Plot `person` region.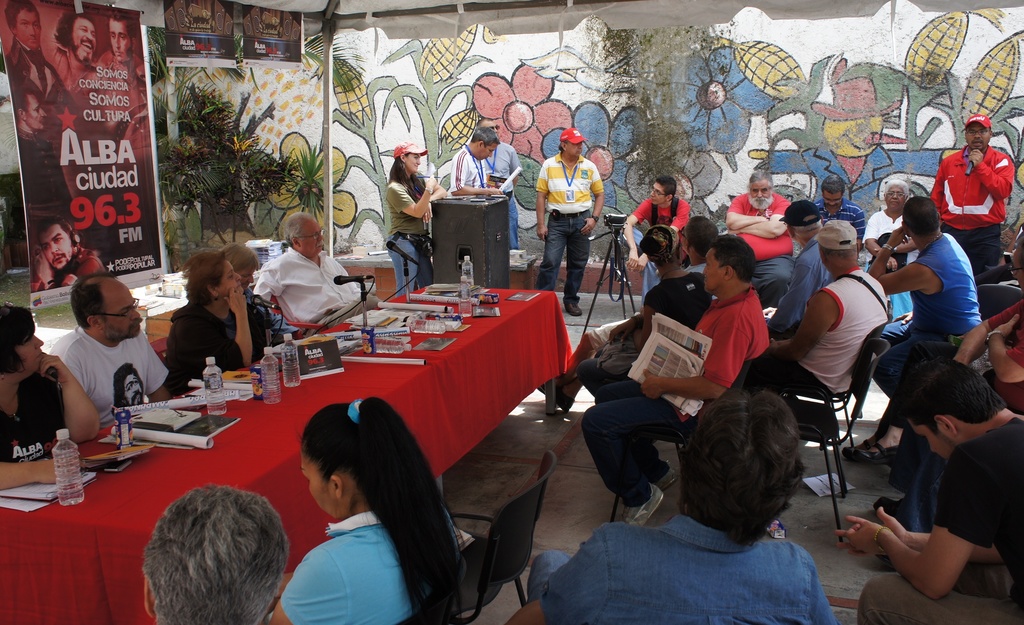
Plotted at 97/12/142/79.
